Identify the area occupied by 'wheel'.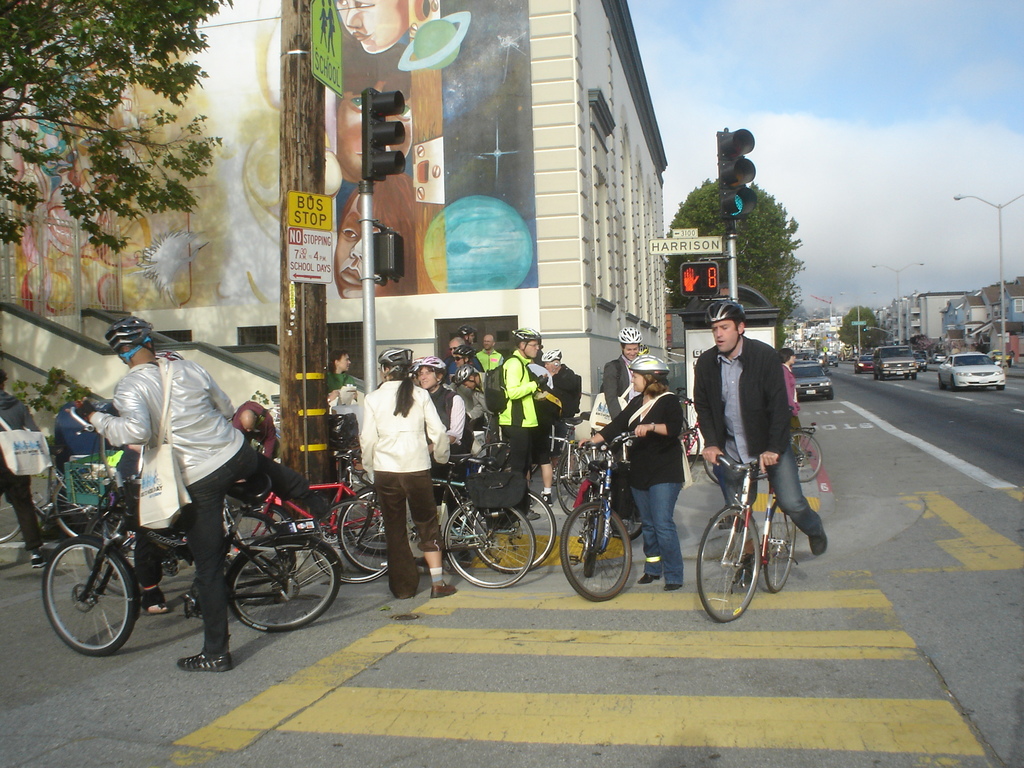
Area: region(558, 497, 630, 607).
